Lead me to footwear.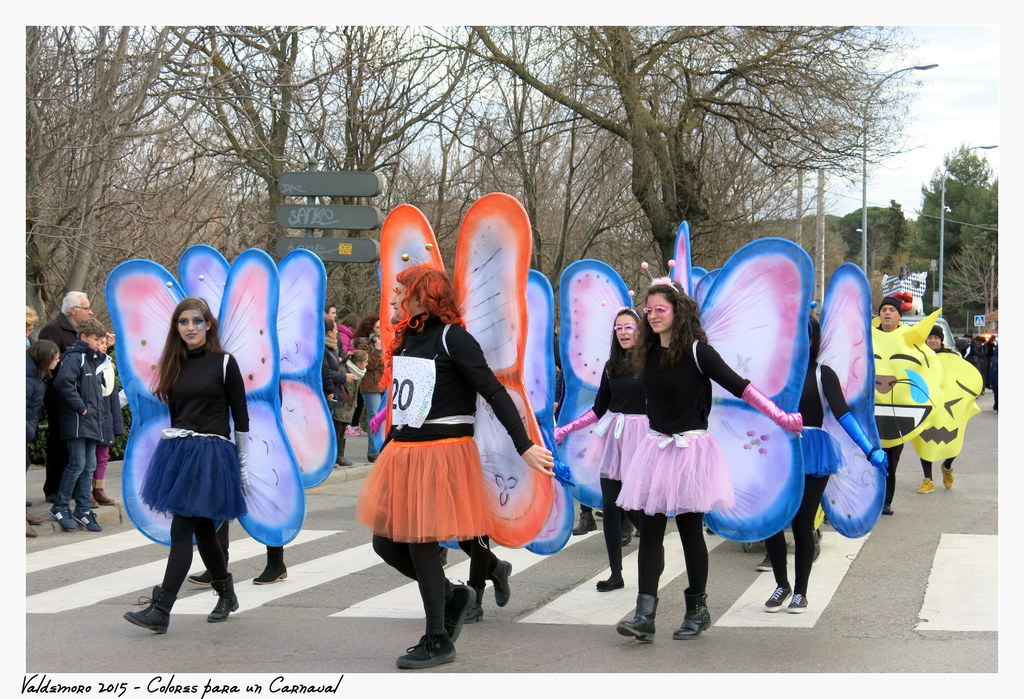
Lead to pyautogui.locateOnScreen(621, 520, 632, 549).
